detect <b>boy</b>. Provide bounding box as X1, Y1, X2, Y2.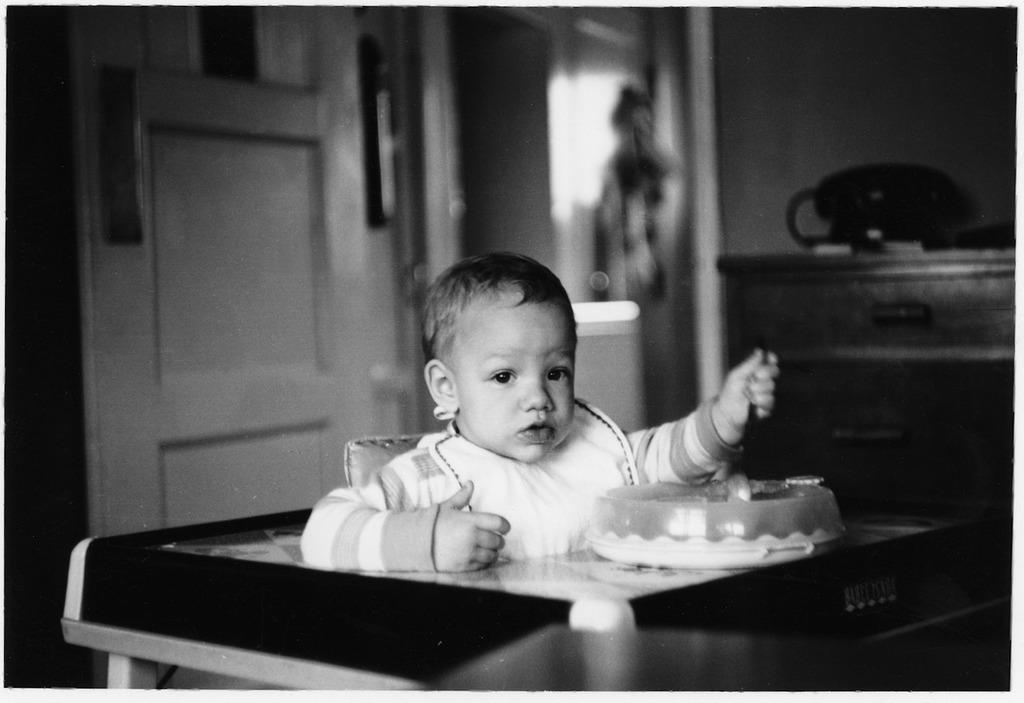
297, 254, 783, 570.
